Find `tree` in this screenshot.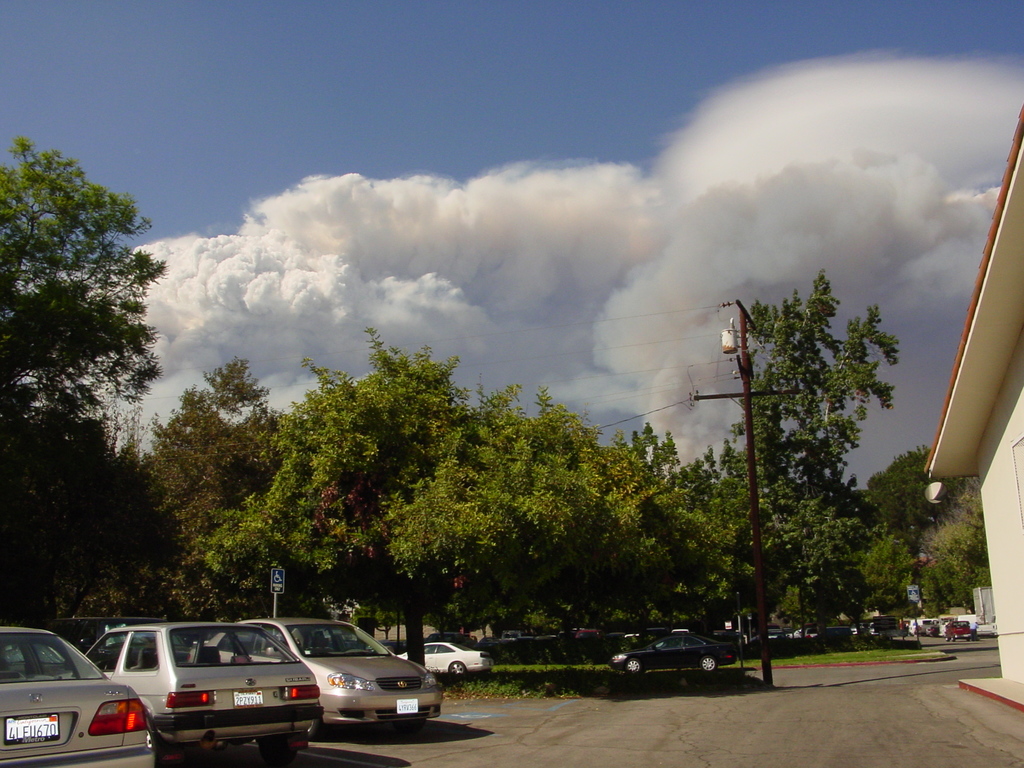
The bounding box for `tree` is 850/440/996/616.
